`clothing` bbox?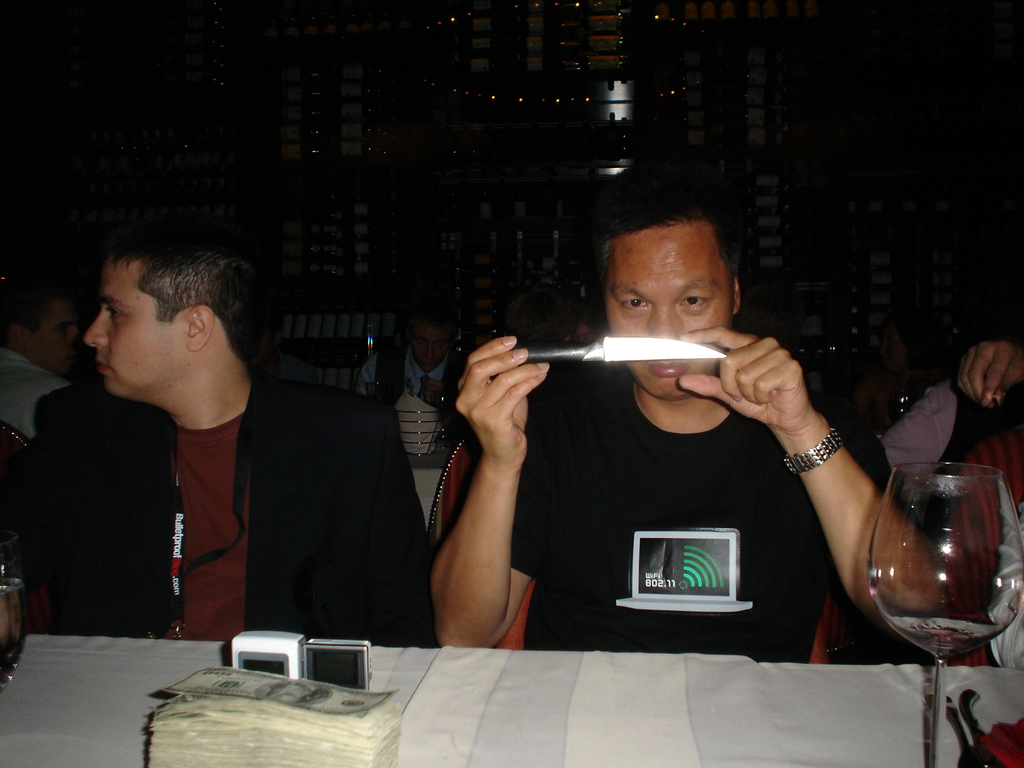
l=883, t=376, r=1023, b=548
